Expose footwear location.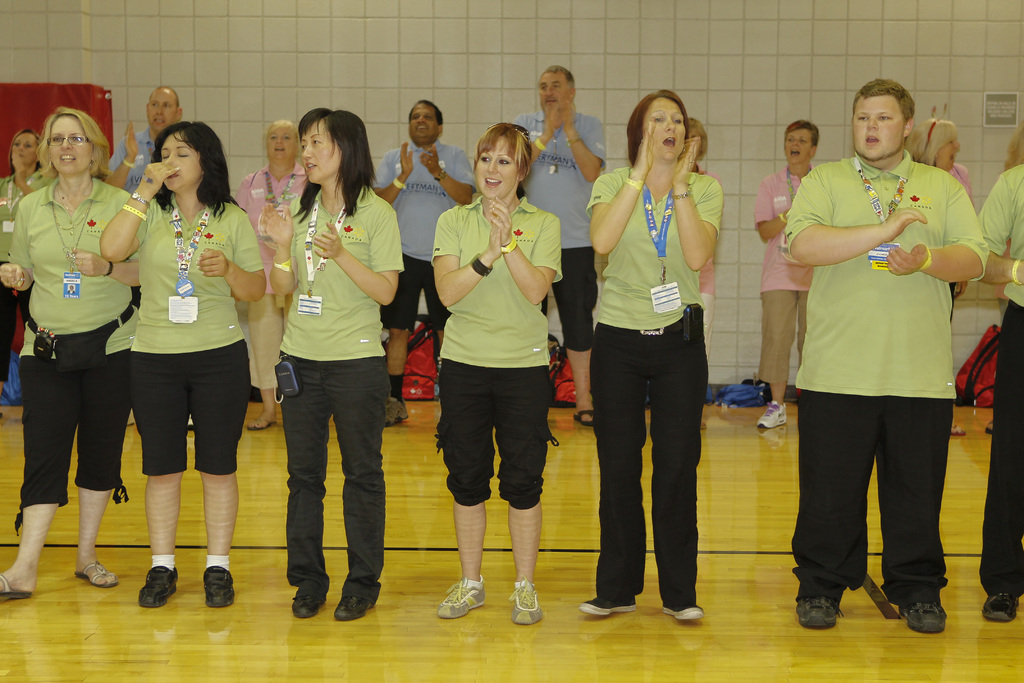
Exposed at [138,563,180,609].
